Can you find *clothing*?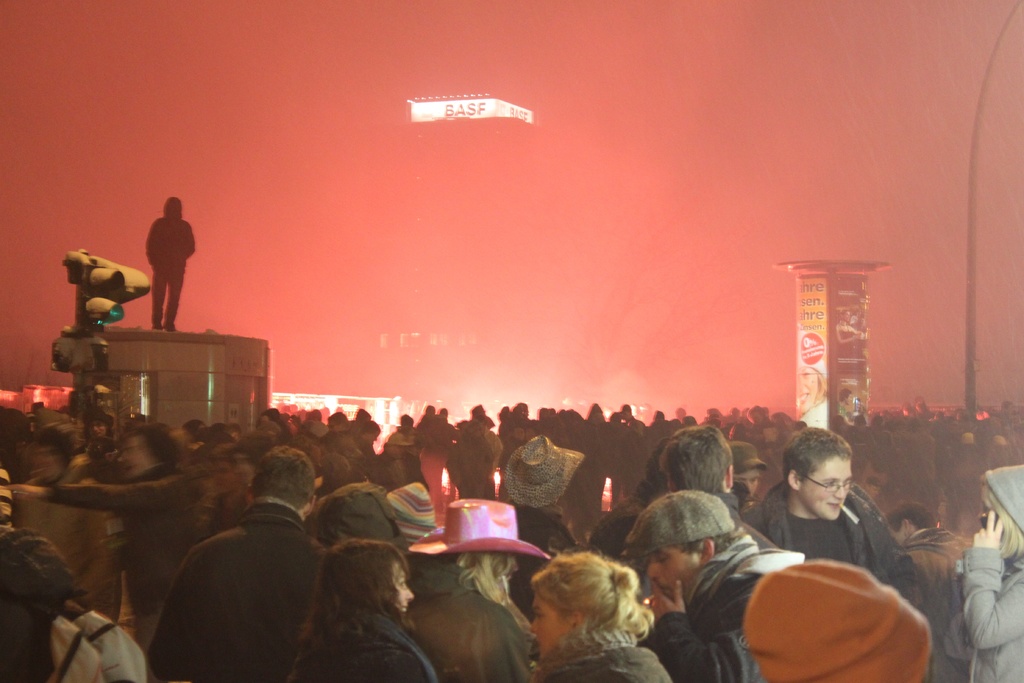
Yes, bounding box: locate(396, 563, 532, 680).
